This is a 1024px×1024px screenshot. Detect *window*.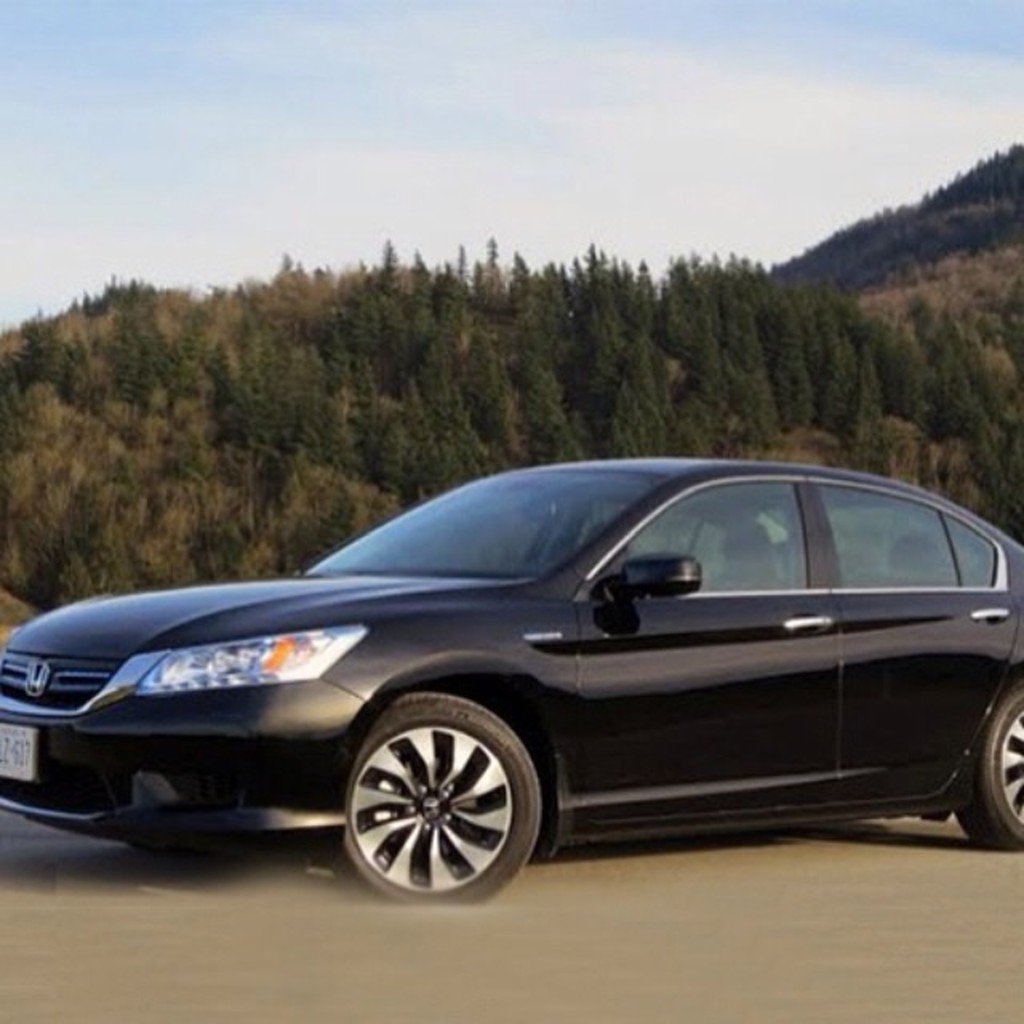
bbox=[627, 483, 806, 597].
